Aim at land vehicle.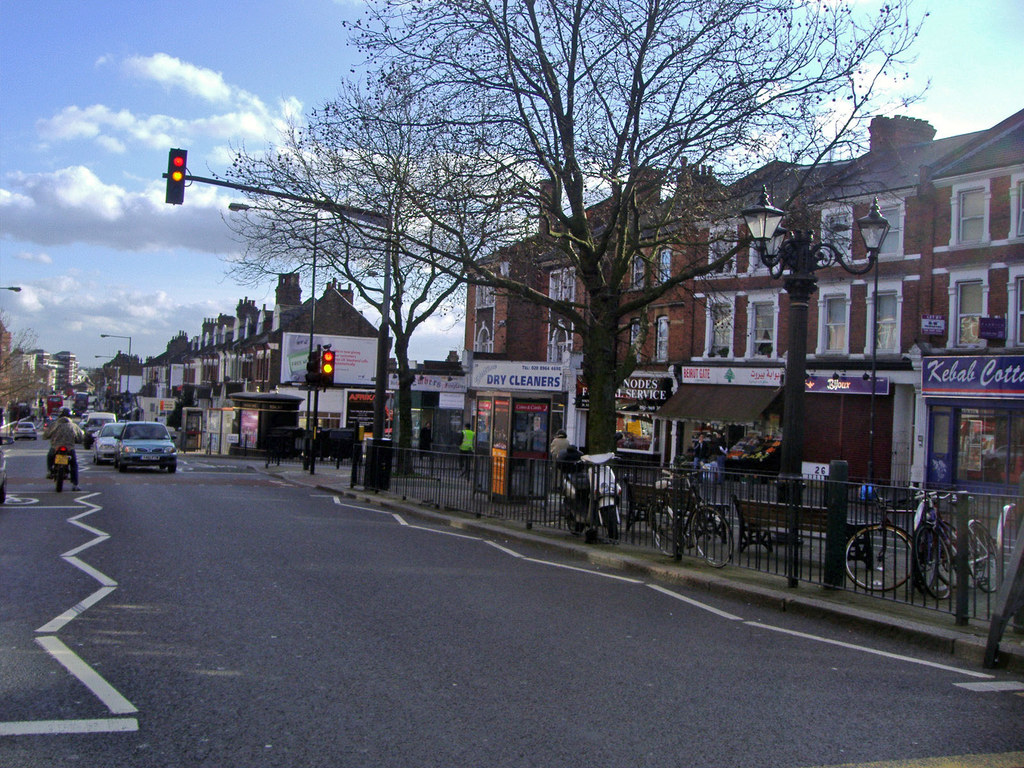
Aimed at [109, 419, 175, 470].
